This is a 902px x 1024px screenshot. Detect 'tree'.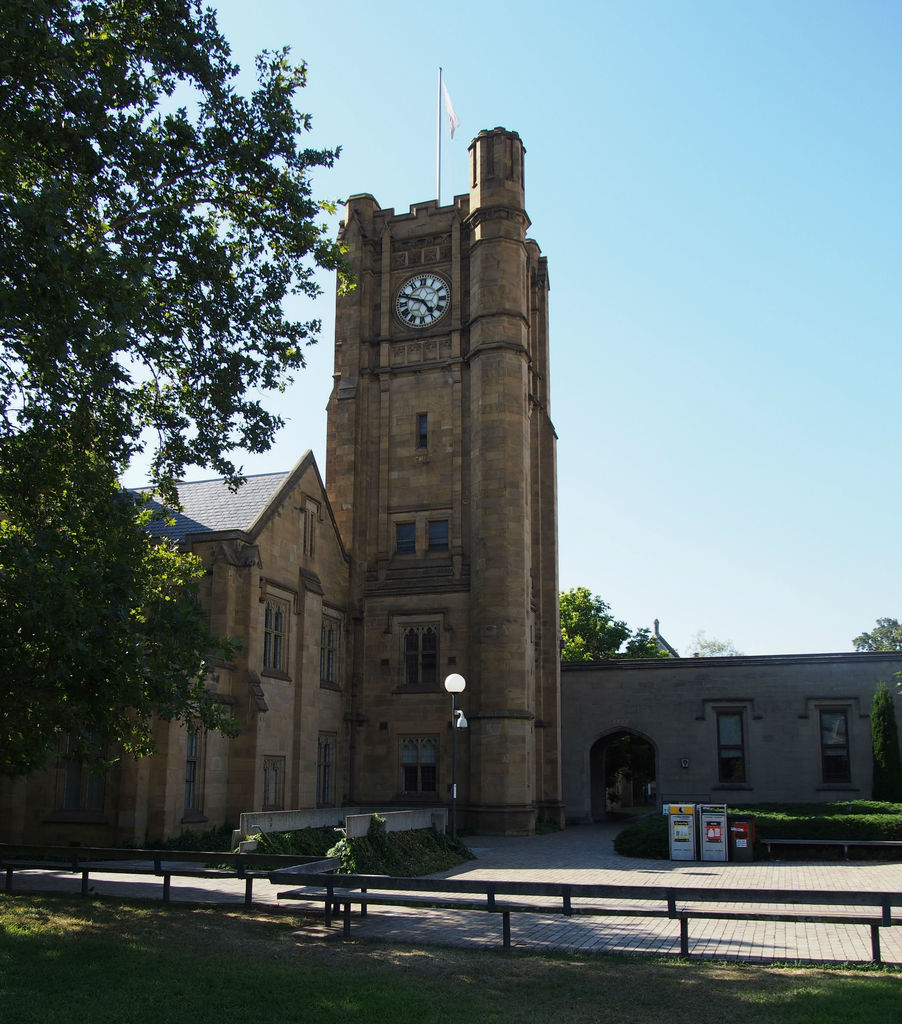
[x1=0, y1=0, x2=356, y2=915].
